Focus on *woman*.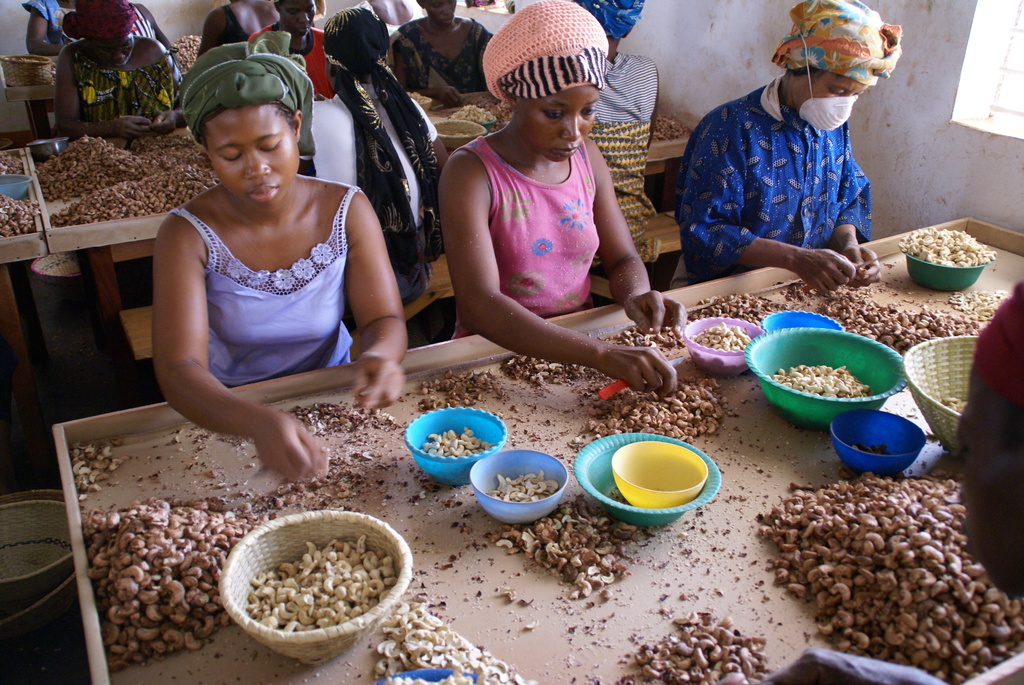
Focused at rect(388, 1, 499, 100).
